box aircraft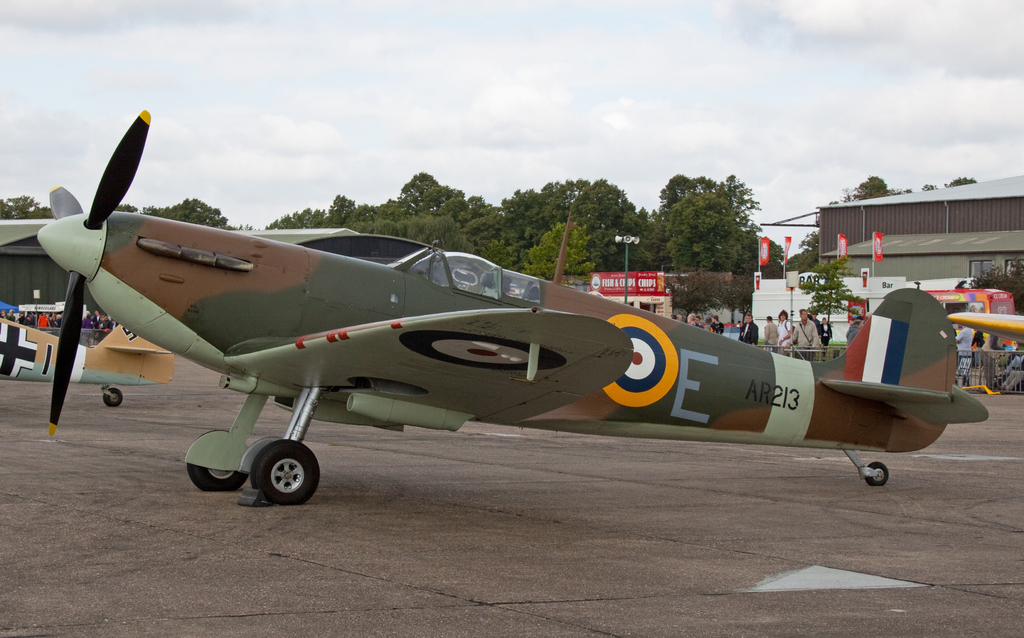
bbox=(944, 314, 1023, 345)
